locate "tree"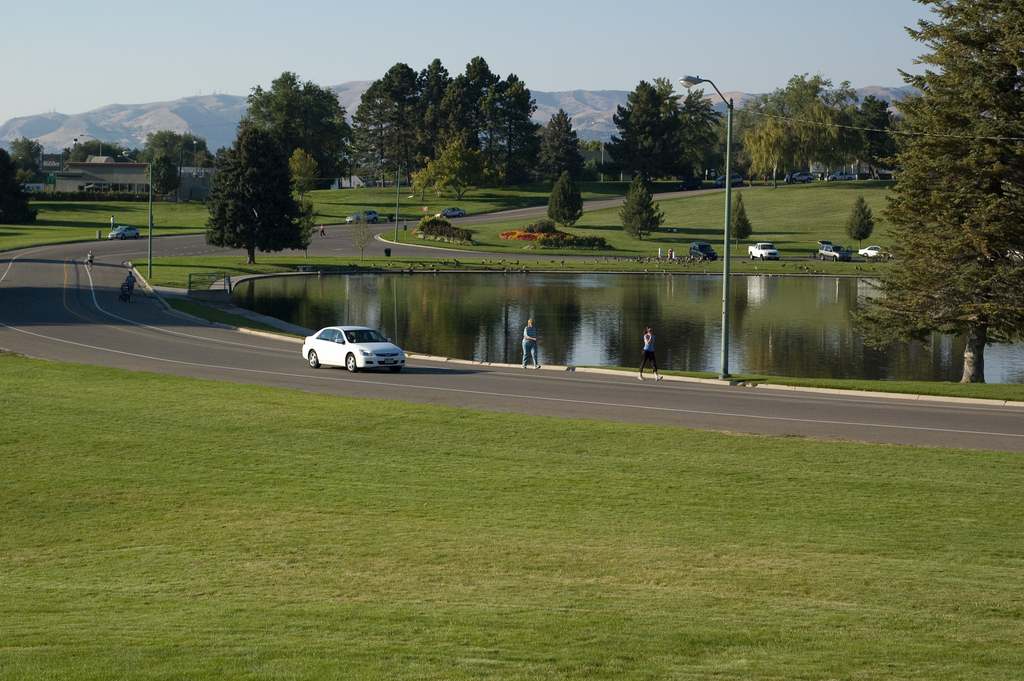
<bbox>143, 127, 204, 163</bbox>
